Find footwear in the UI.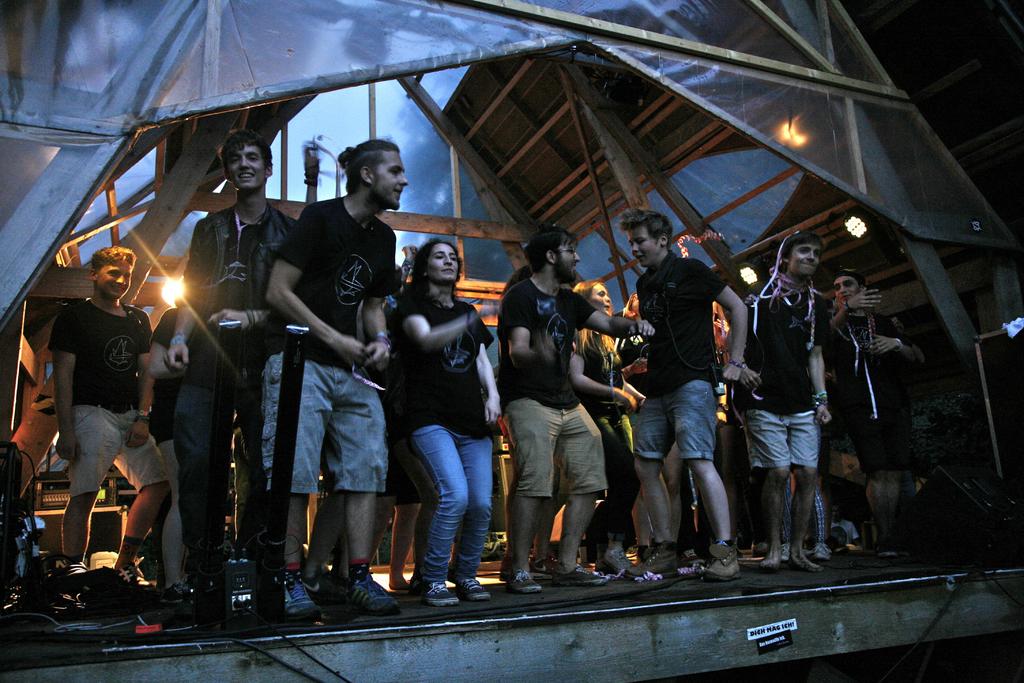
UI element at bbox=[532, 553, 556, 570].
